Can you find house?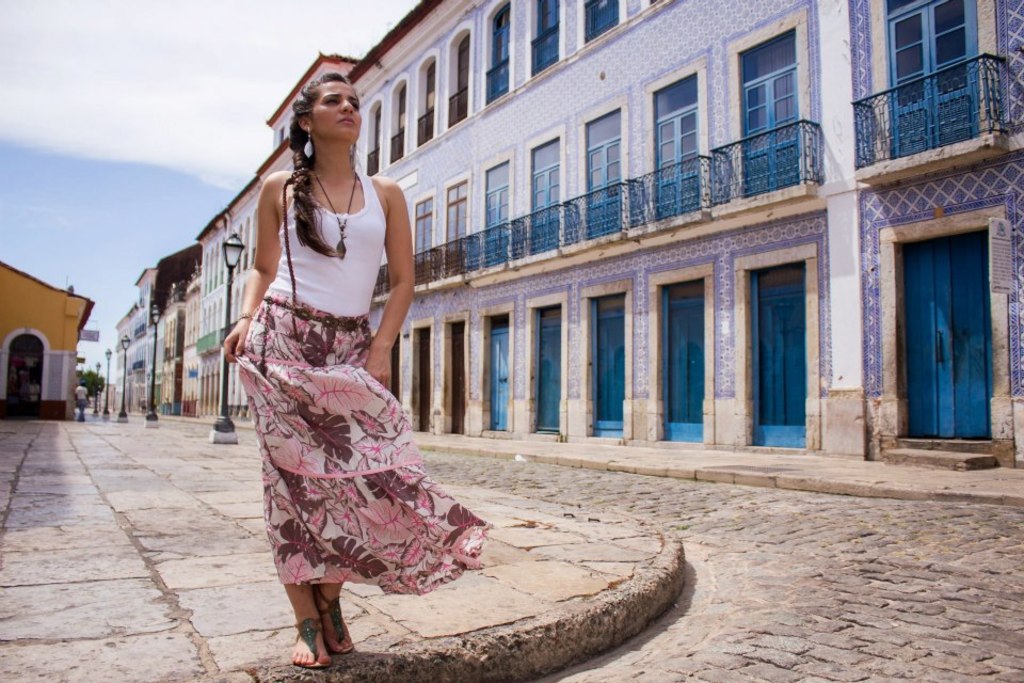
Yes, bounding box: <region>2, 241, 94, 424</region>.
